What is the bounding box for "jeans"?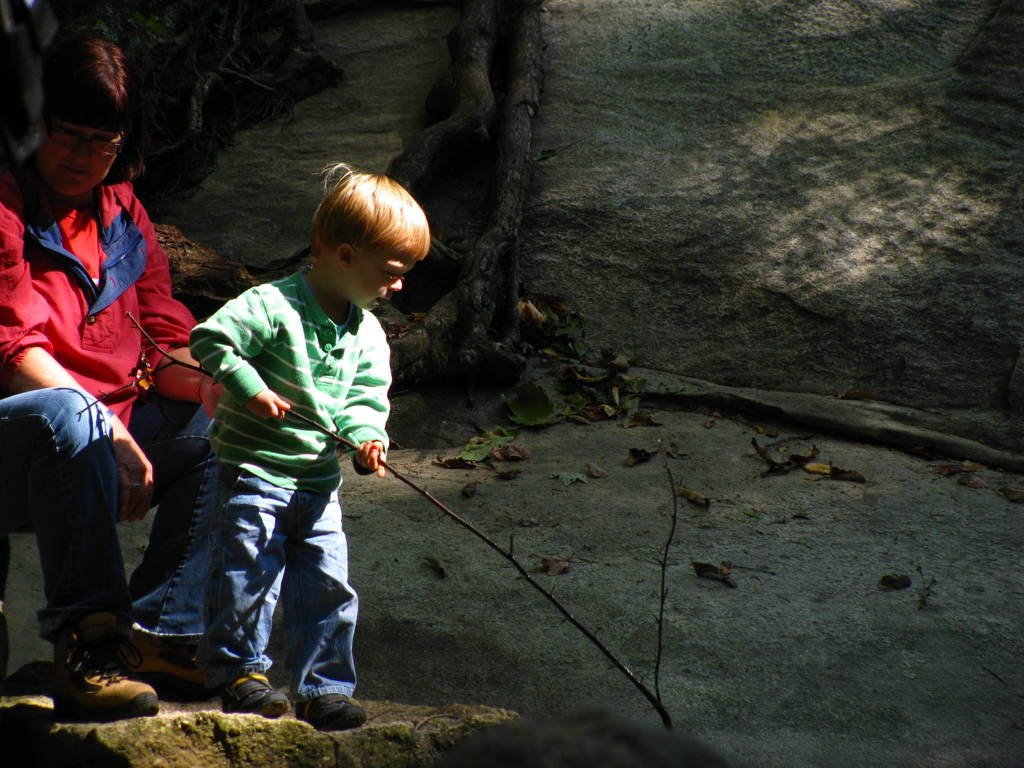
l=196, t=479, r=350, b=724.
